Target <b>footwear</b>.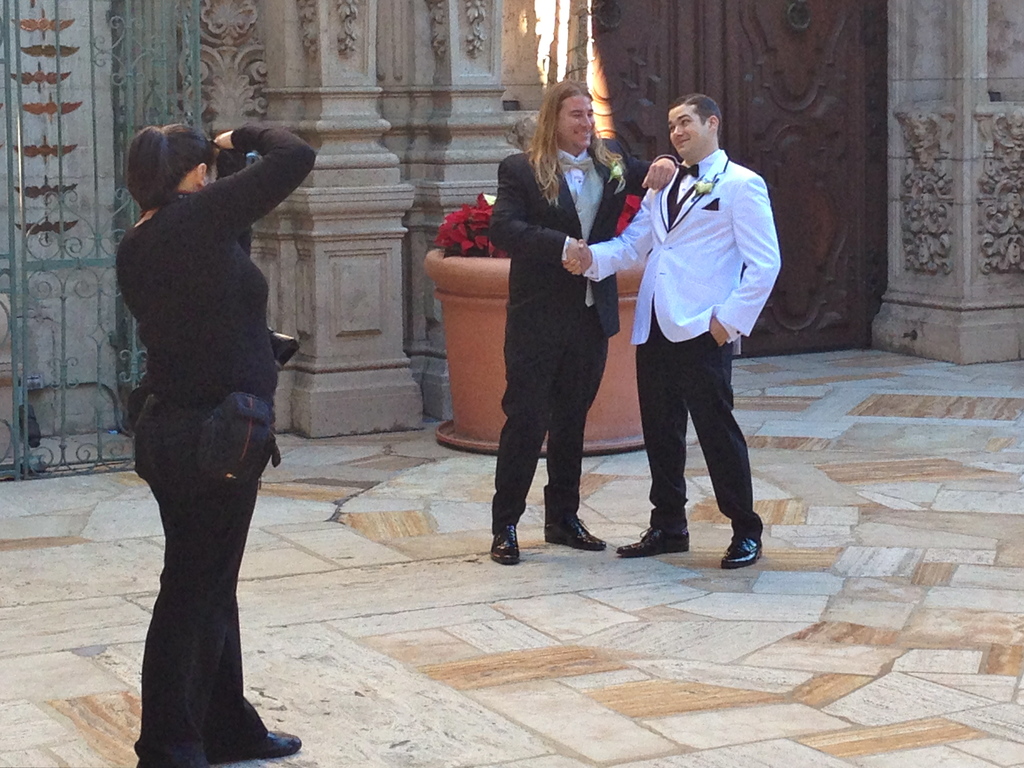
Target region: 541,516,605,552.
